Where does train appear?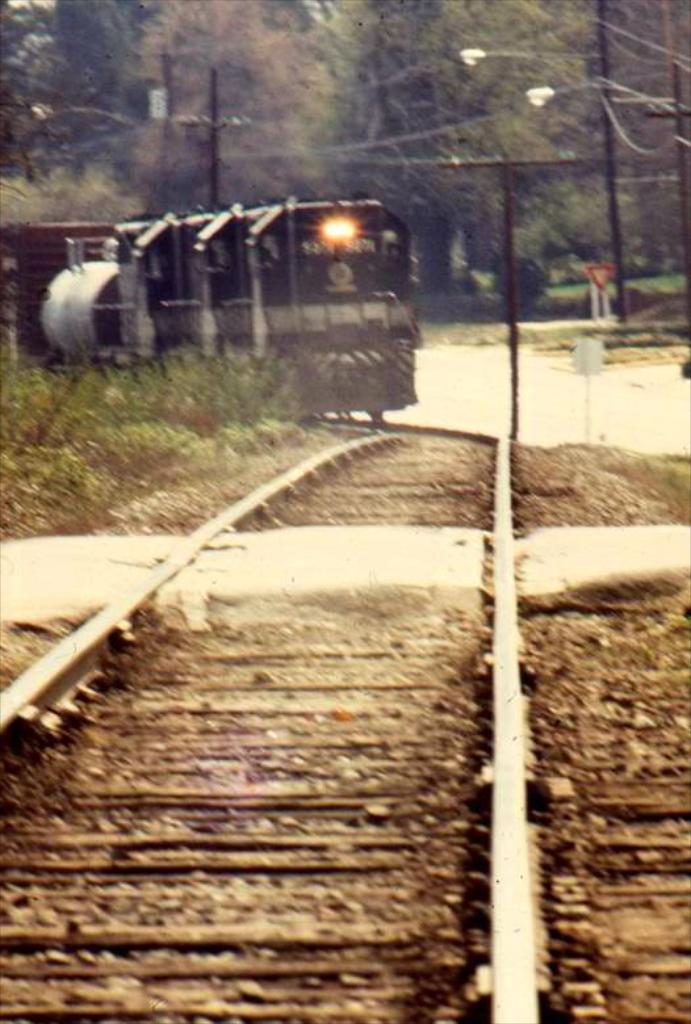
Appears at x1=0, y1=193, x2=420, y2=425.
